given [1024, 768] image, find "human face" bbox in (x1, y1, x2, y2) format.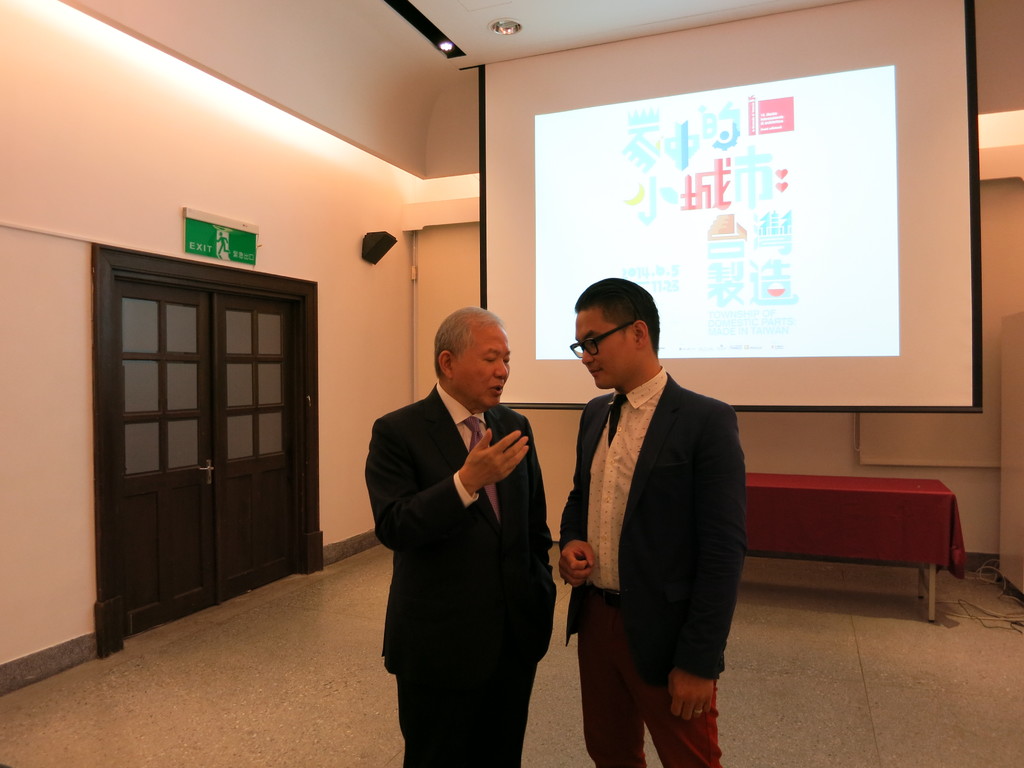
(460, 324, 511, 408).
